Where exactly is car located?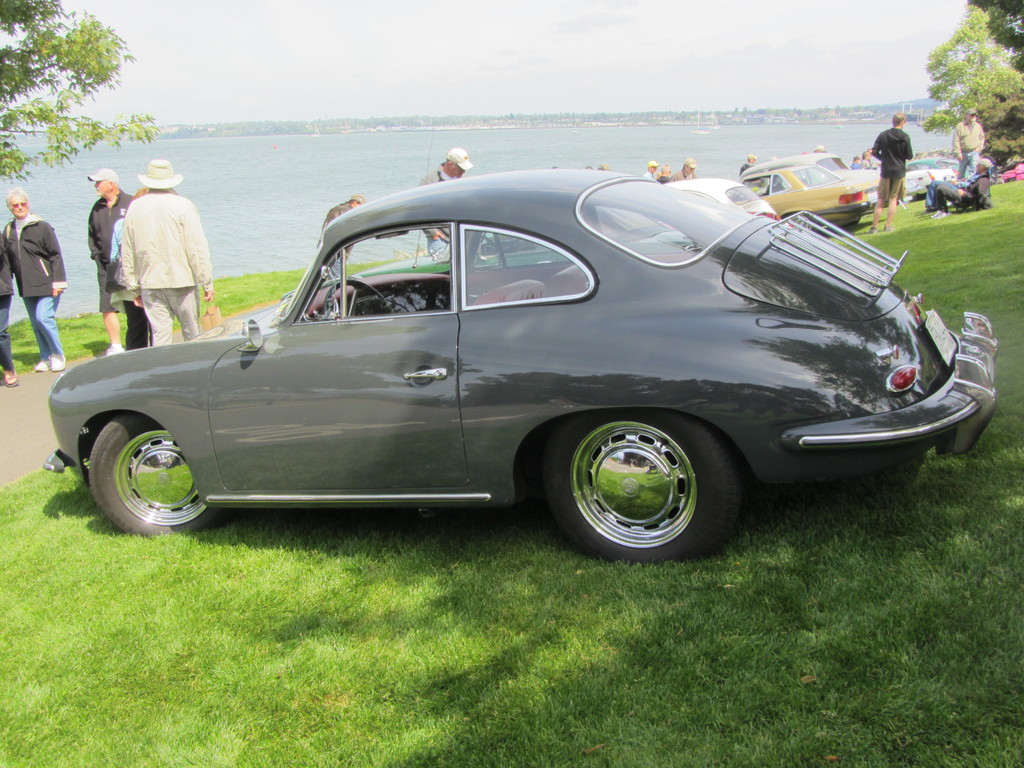
Its bounding box is region(358, 219, 684, 272).
